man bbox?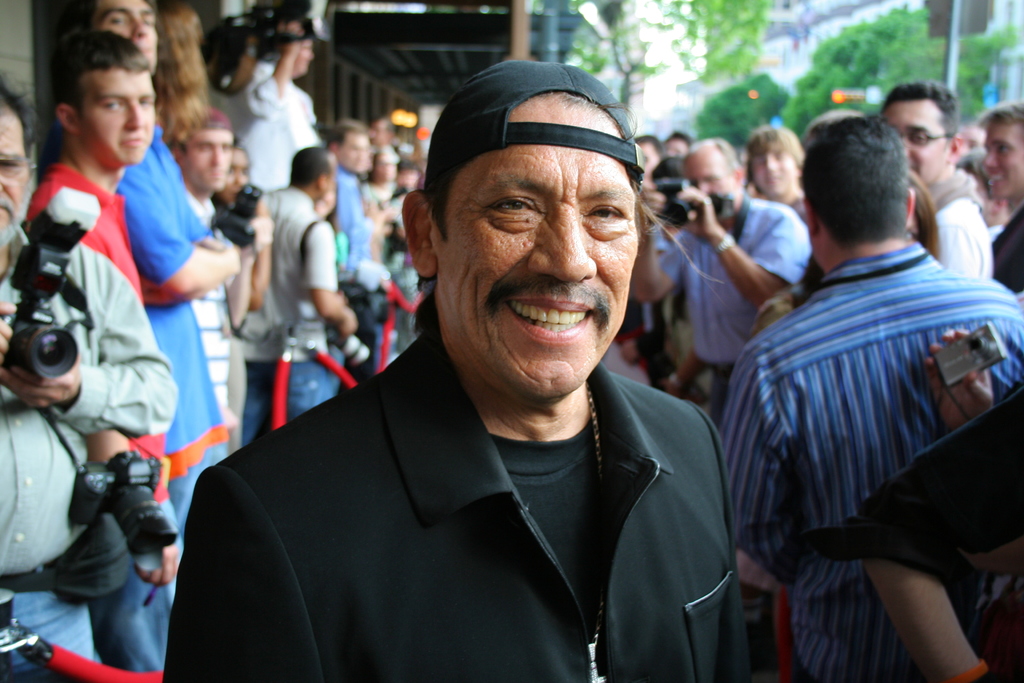
pyautogui.locateOnScreen(78, 0, 248, 557)
